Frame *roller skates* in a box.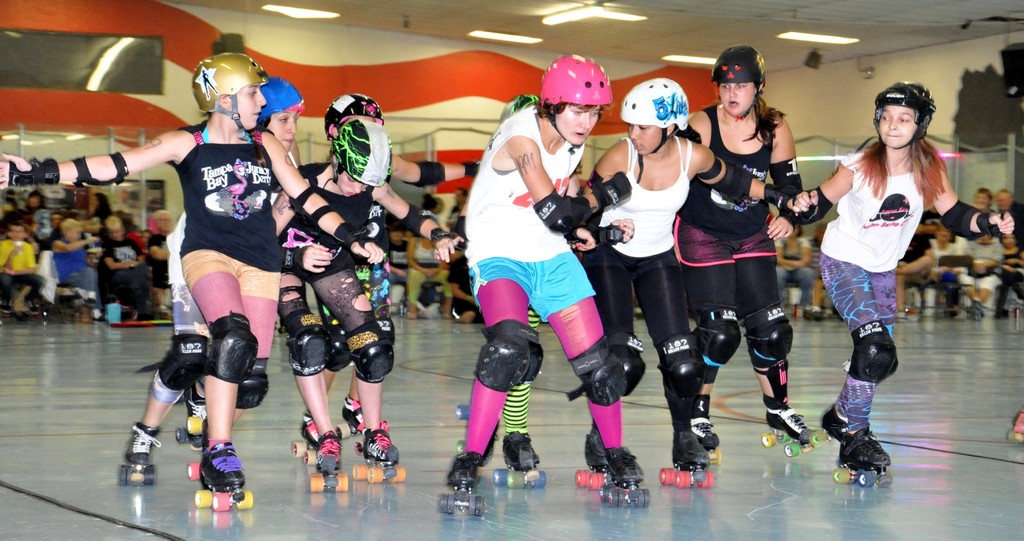
694 394 722 466.
